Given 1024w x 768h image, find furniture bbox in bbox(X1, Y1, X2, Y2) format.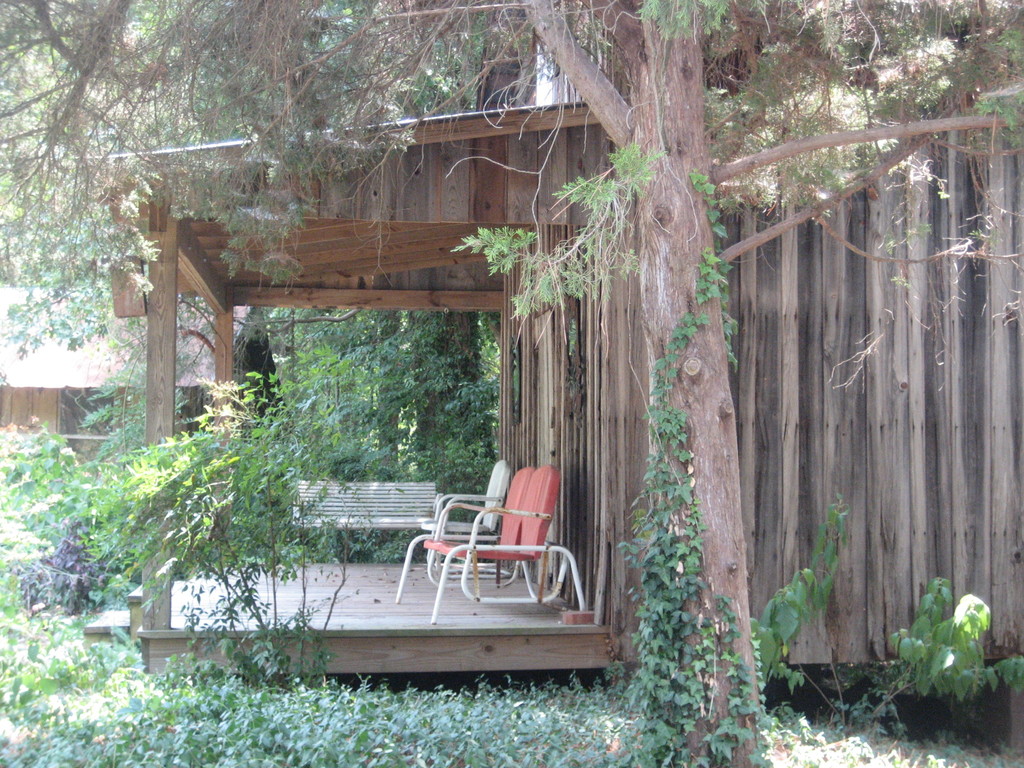
bbox(422, 460, 510, 577).
